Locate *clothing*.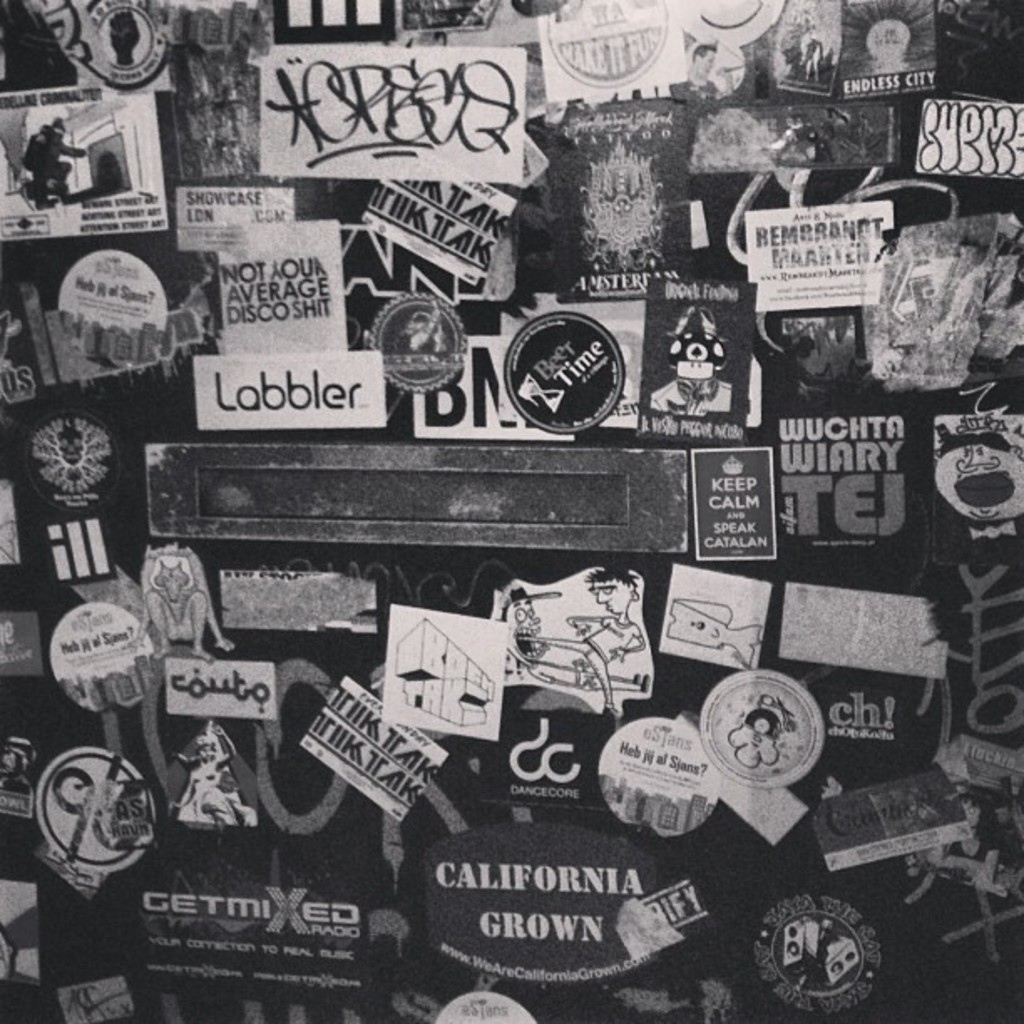
Bounding box: pyautogui.locateOnScreen(671, 75, 719, 102).
